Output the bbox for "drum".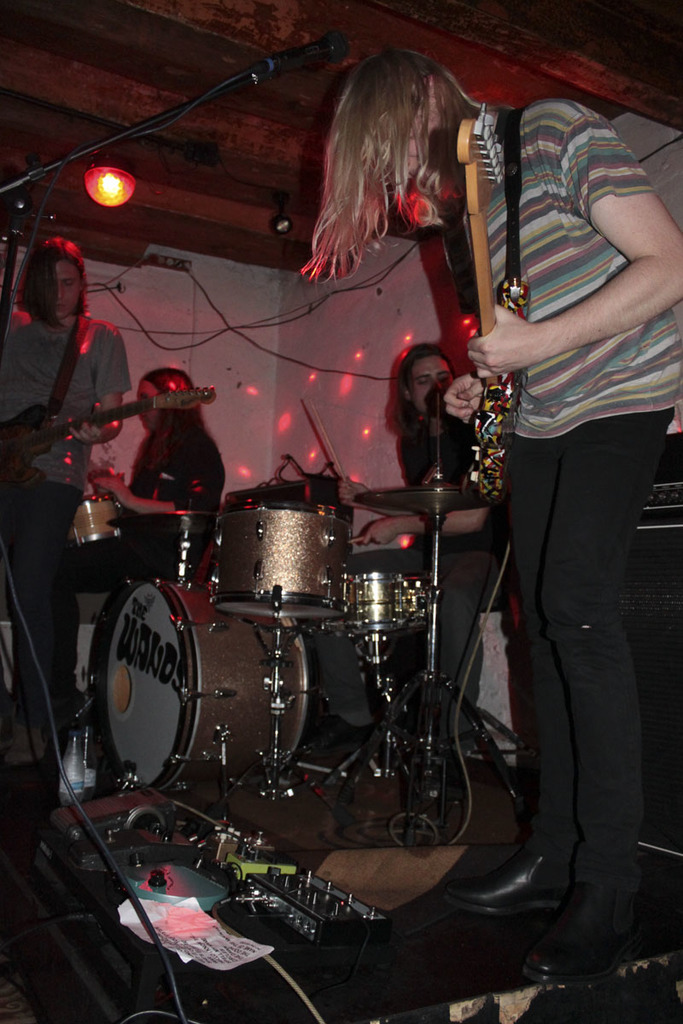
pyautogui.locateOnScreen(71, 493, 129, 546).
